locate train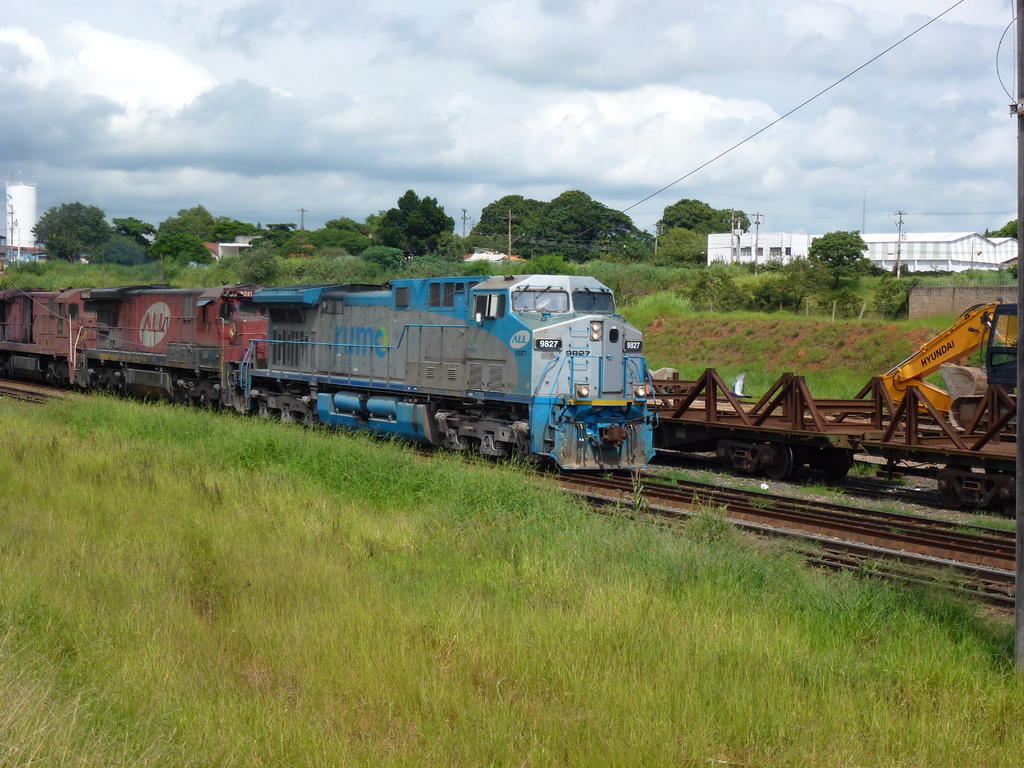
bbox(650, 295, 1018, 508)
